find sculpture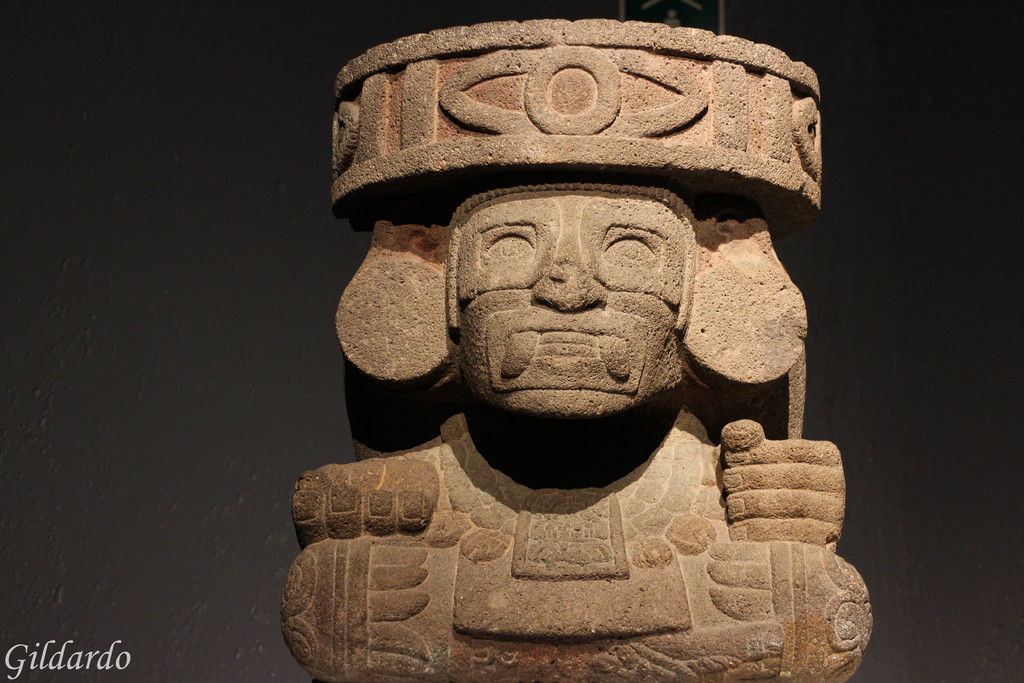
box(291, 18, 844, 668)
